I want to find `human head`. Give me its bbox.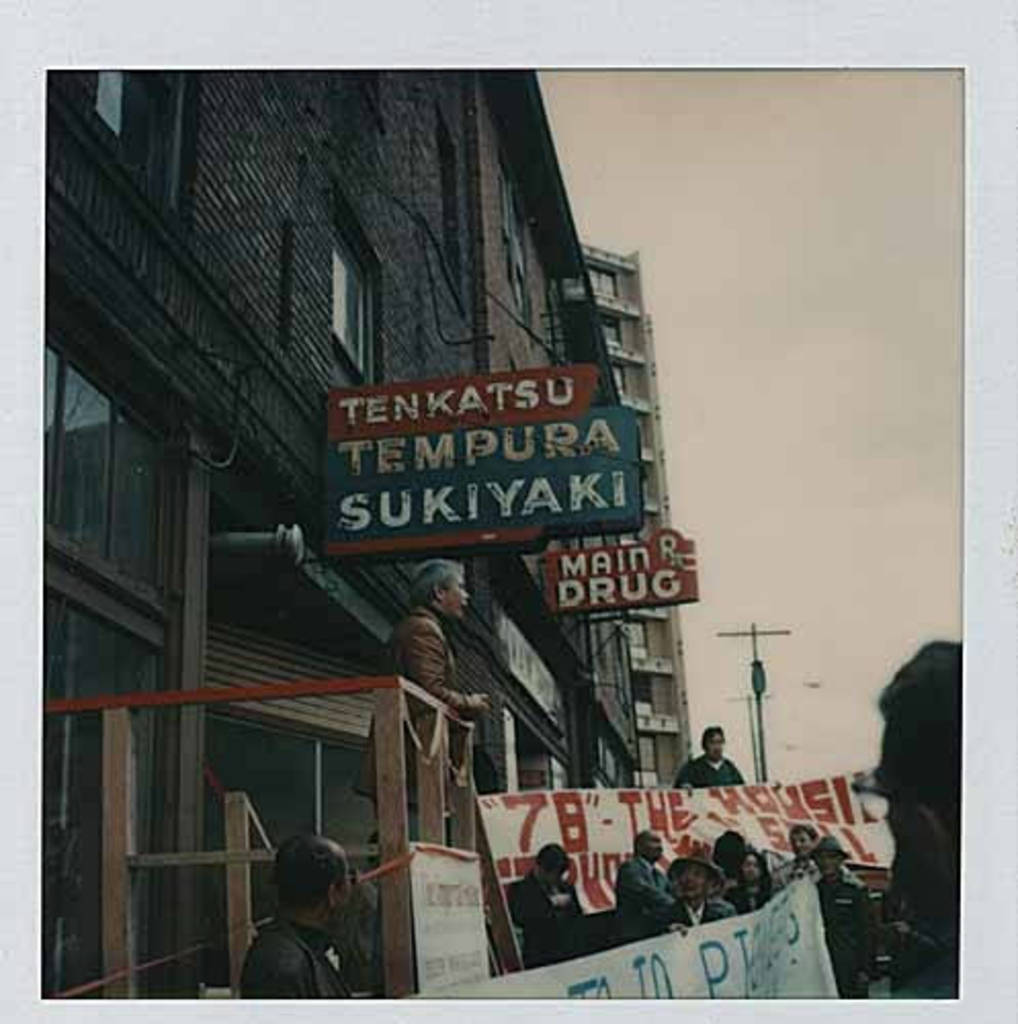
select_region(244, 834, 360, 944).
